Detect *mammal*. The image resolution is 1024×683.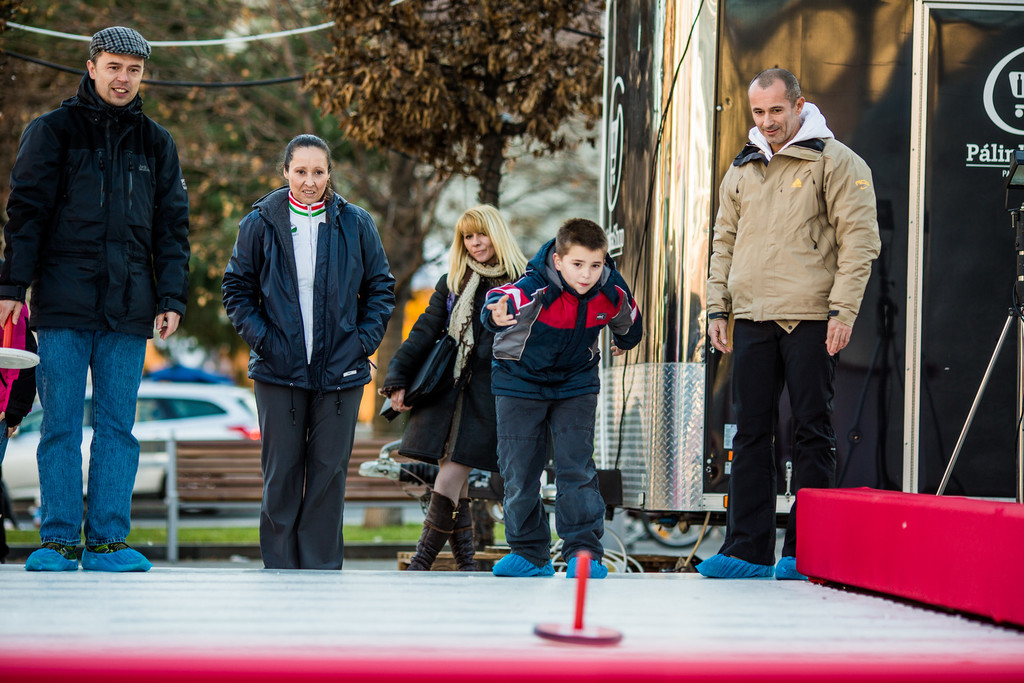
<region>0, 291, 36, 544</region>.
